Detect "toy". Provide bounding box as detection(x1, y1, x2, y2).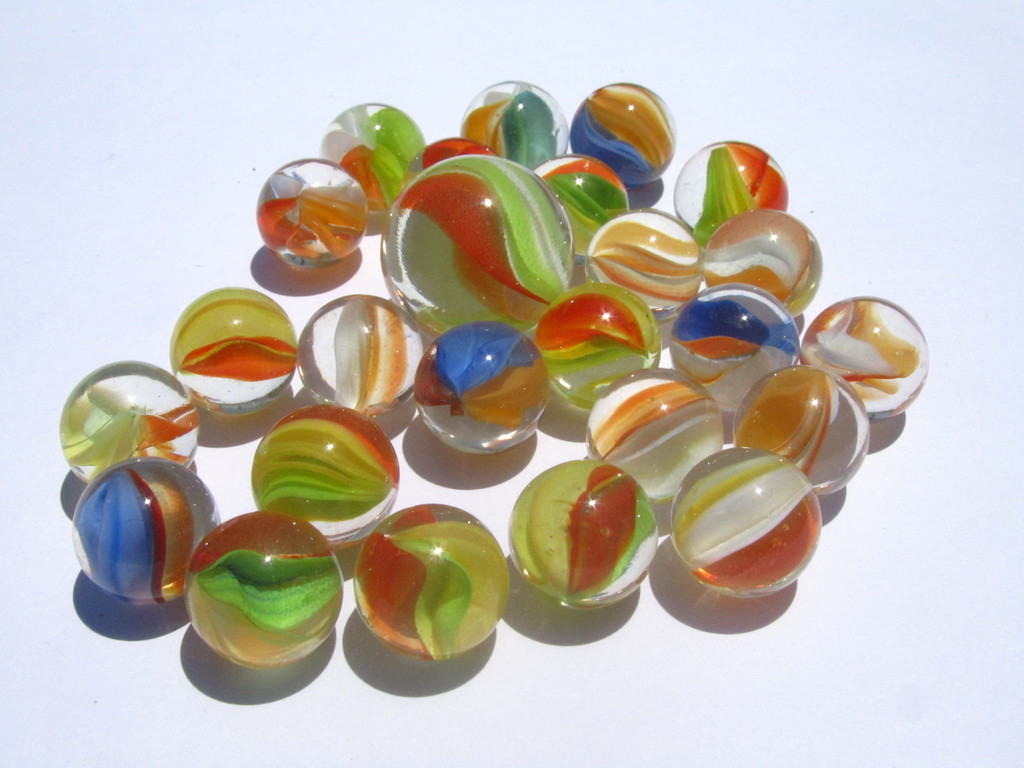
detection(402, 138, 504, 178).
